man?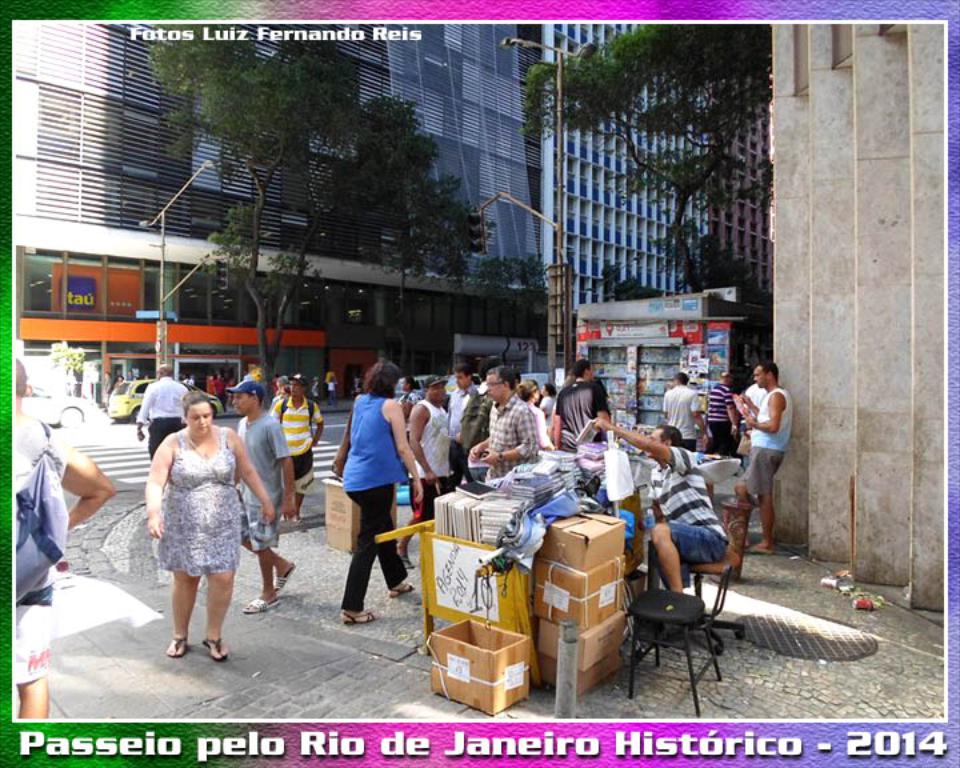
bbox(135, 361, 189, 460)
